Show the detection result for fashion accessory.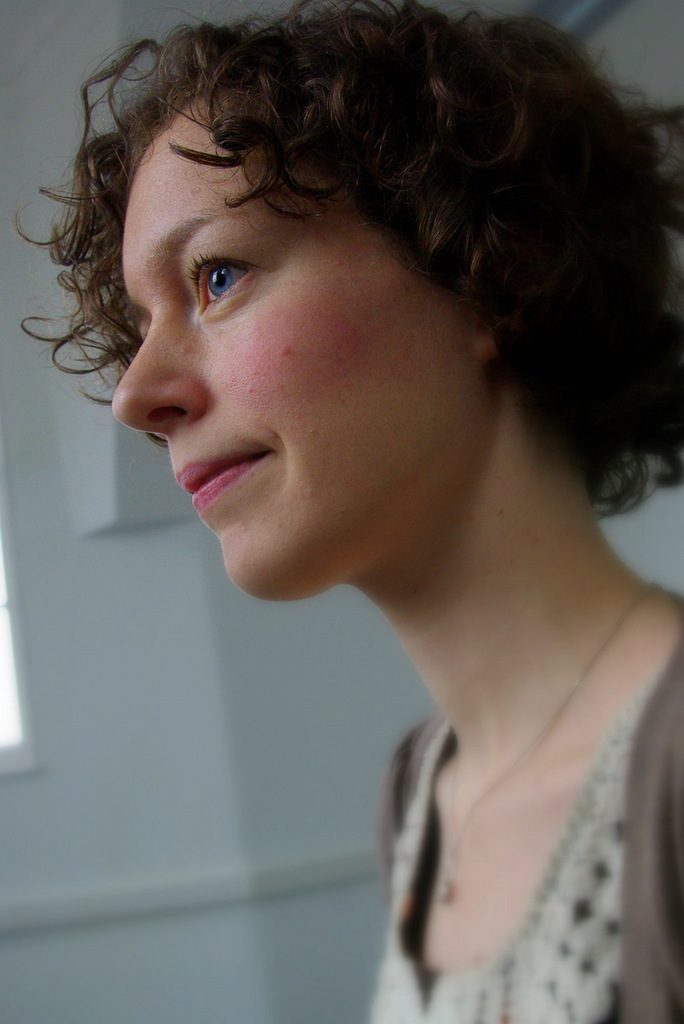
pyautogui.locateOnScreen(430, 575, 661, 905).
